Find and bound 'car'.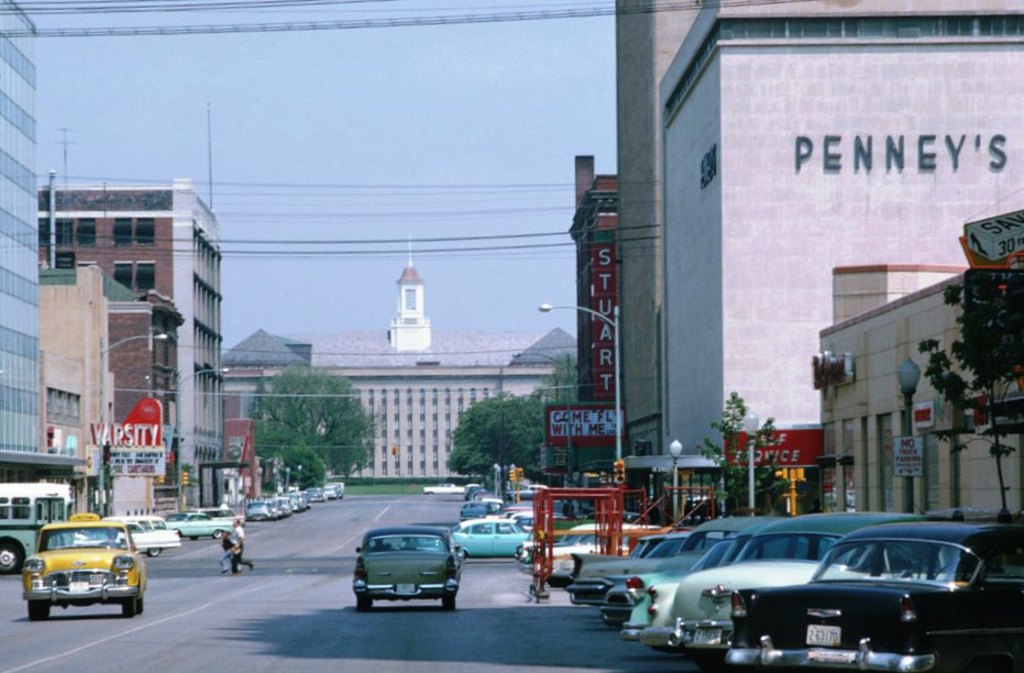
Bound: Rect(449, 515, 531, 558).
